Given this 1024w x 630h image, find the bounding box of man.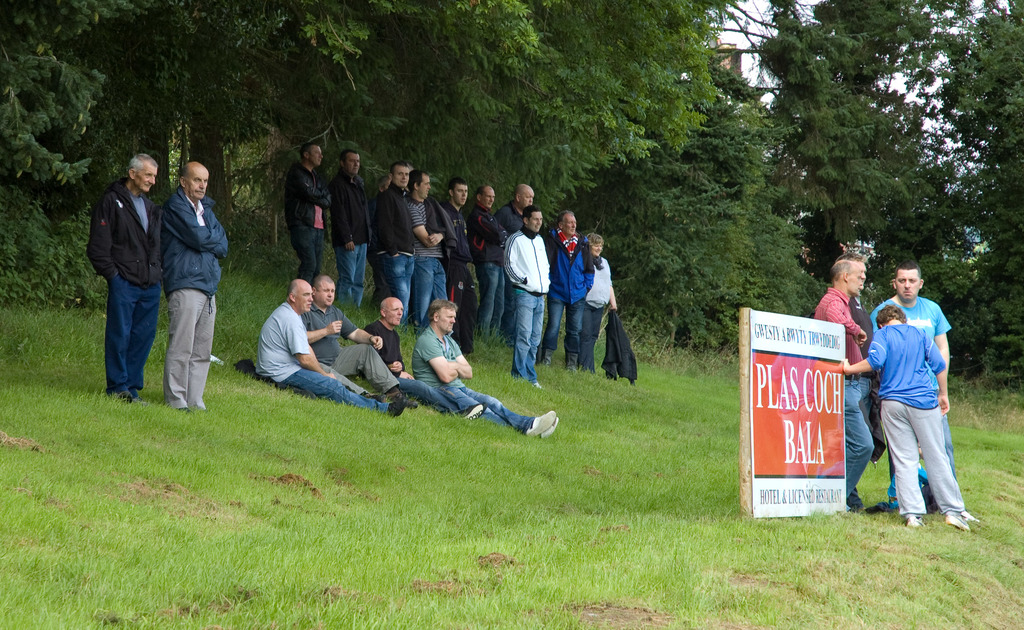
Rect(444, 177, 483, 357).
